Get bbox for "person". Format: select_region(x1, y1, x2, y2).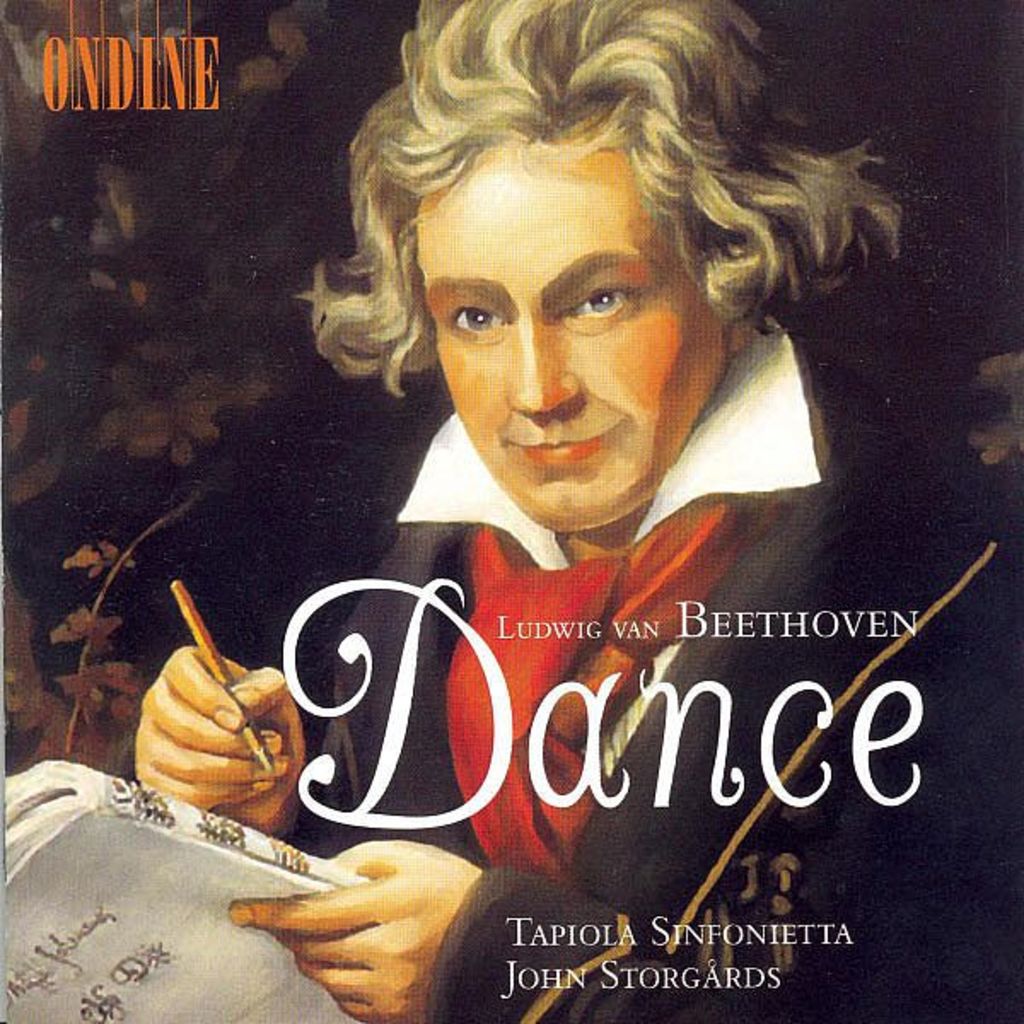
select_region(133, 0, 906, 1022).
